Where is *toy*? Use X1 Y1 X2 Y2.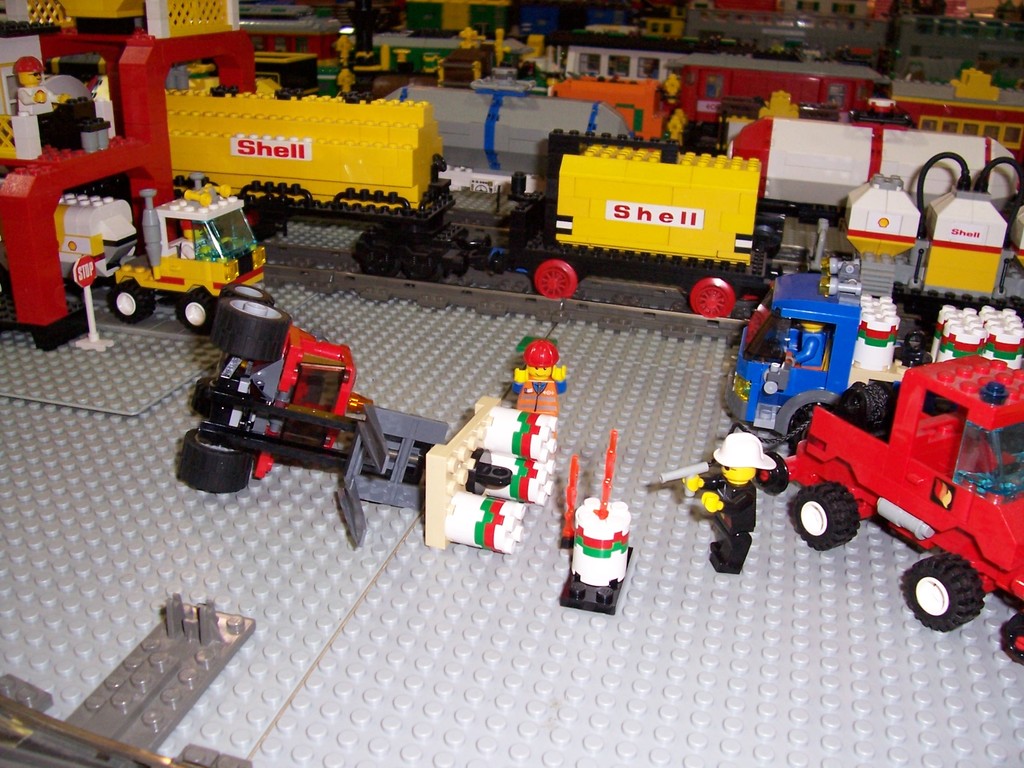
147 84 456 282.
